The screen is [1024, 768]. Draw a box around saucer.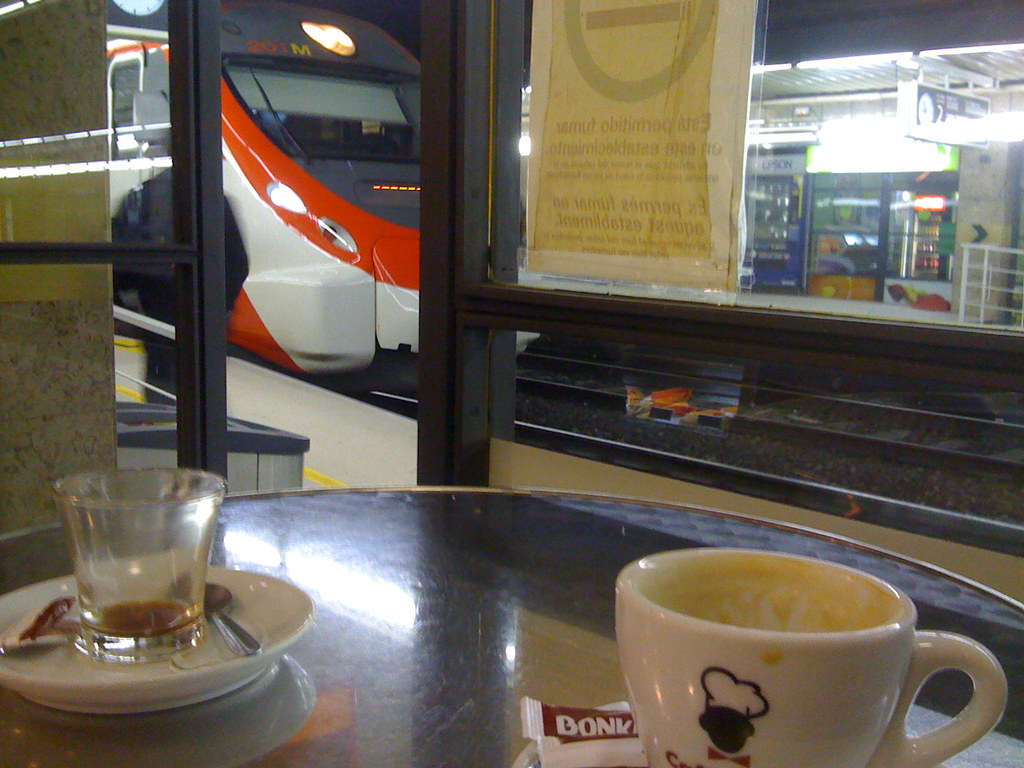
box(515, 701, 625, 767).
